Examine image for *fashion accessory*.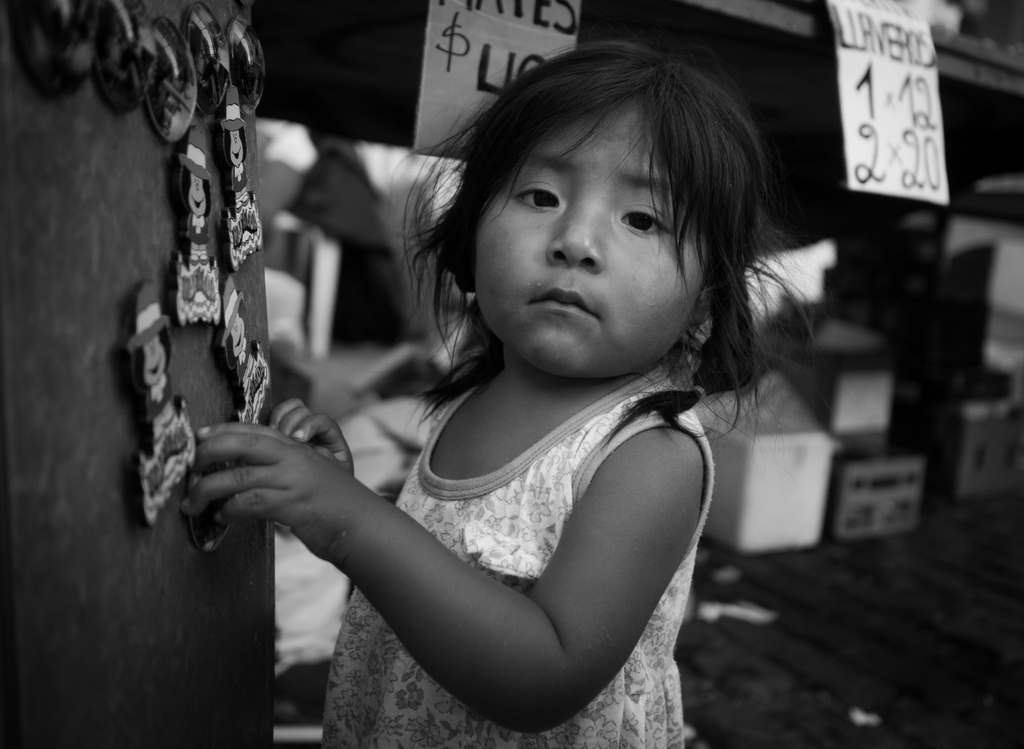
Examination result: left=125, top=278, right=175, bottom=350.
